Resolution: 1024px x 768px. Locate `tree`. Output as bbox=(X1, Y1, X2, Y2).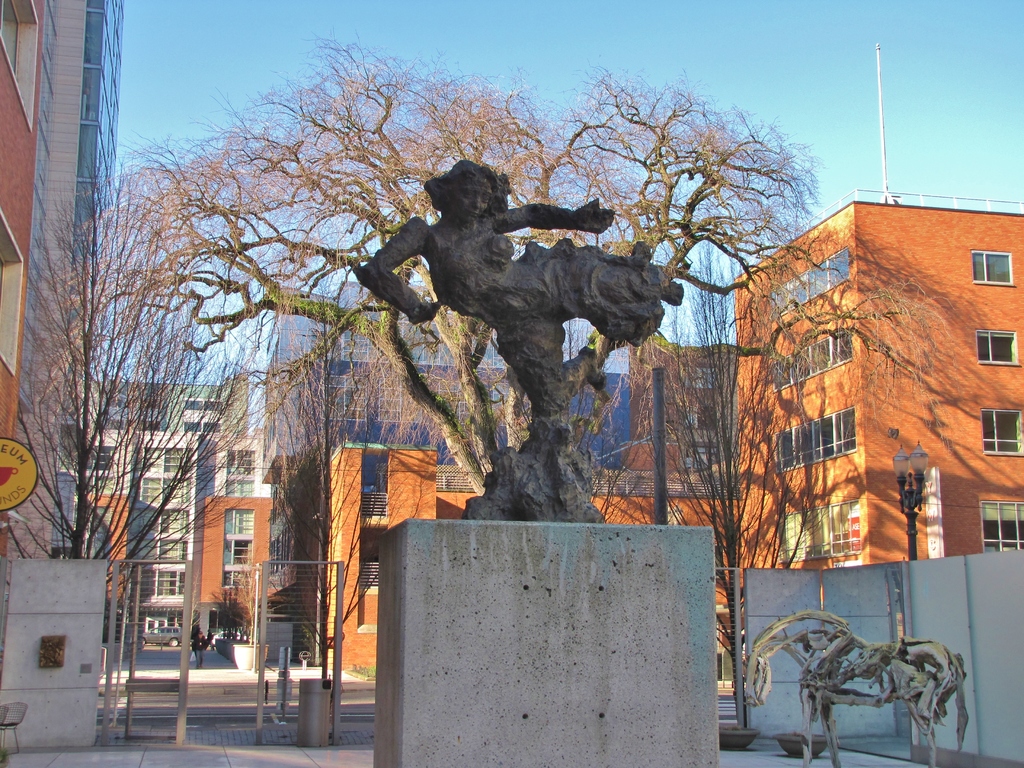
bbox=(0, 35, 996, 703).
